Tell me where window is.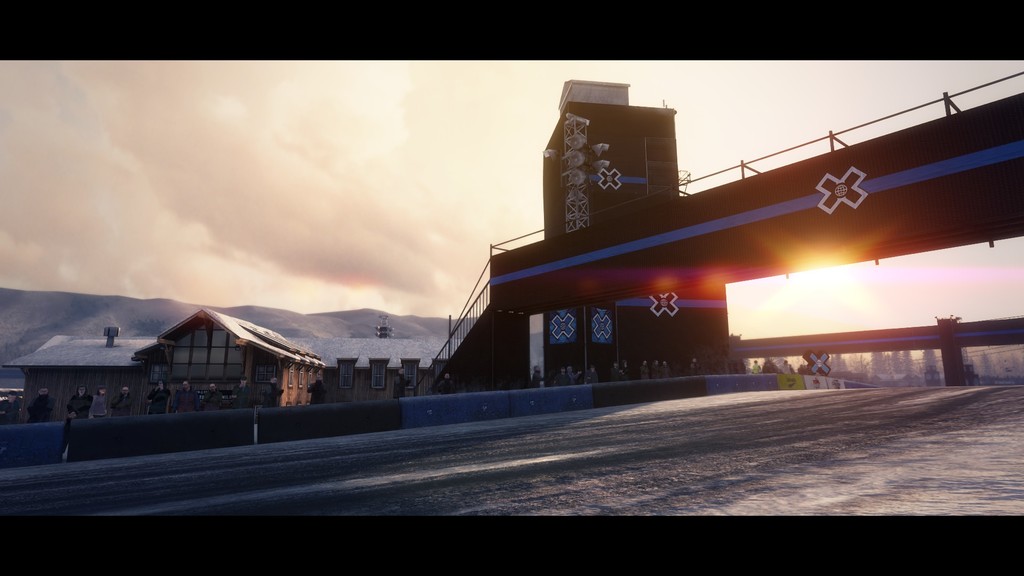
window is at <bbox>374, 359, 384, 389</bbox>.
